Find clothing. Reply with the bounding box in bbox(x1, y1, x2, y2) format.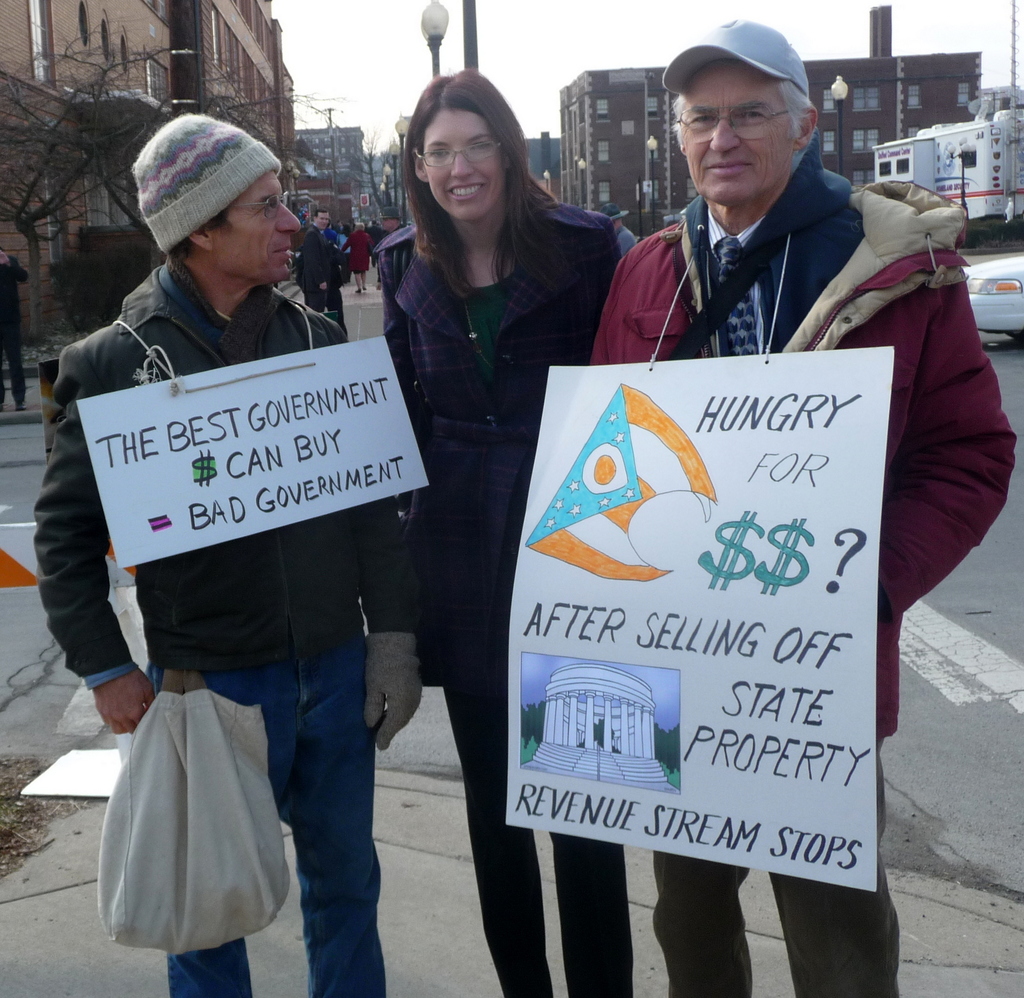
bbox(305, 220, 371, 337).
